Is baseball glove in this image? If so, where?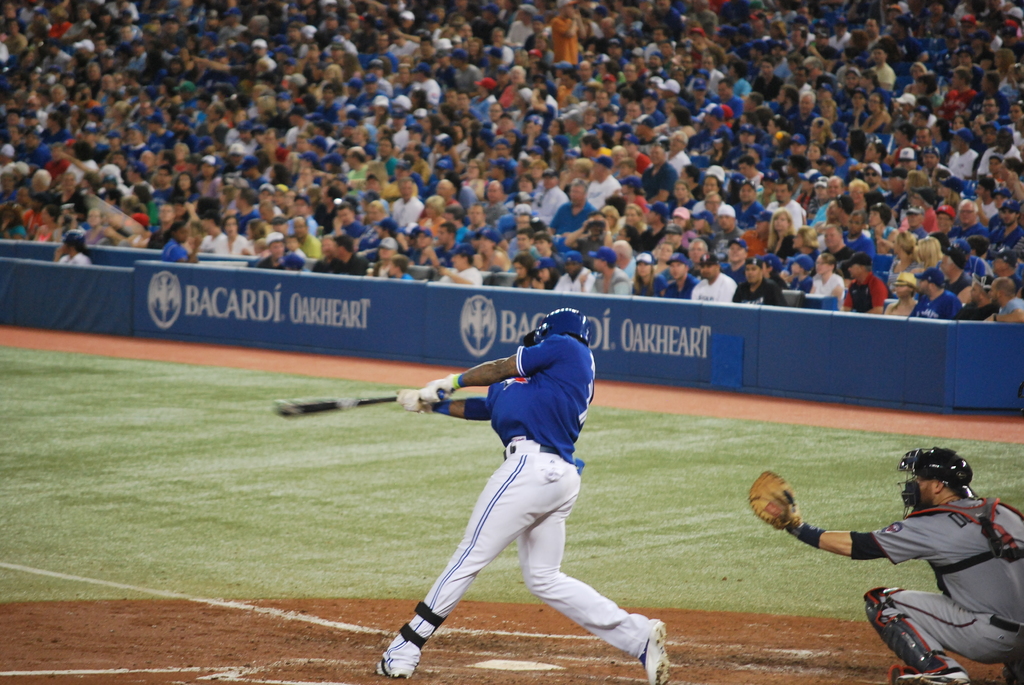
Yes, at bbox=[744, 468, 803, 533].
